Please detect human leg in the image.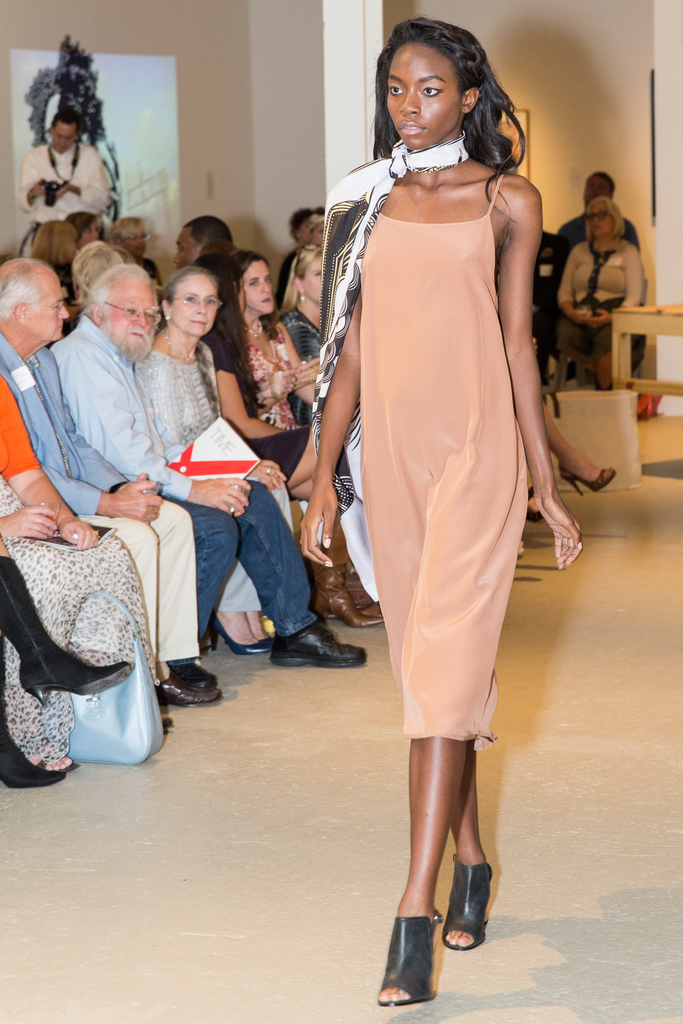
(173, 496, 239, 634).
